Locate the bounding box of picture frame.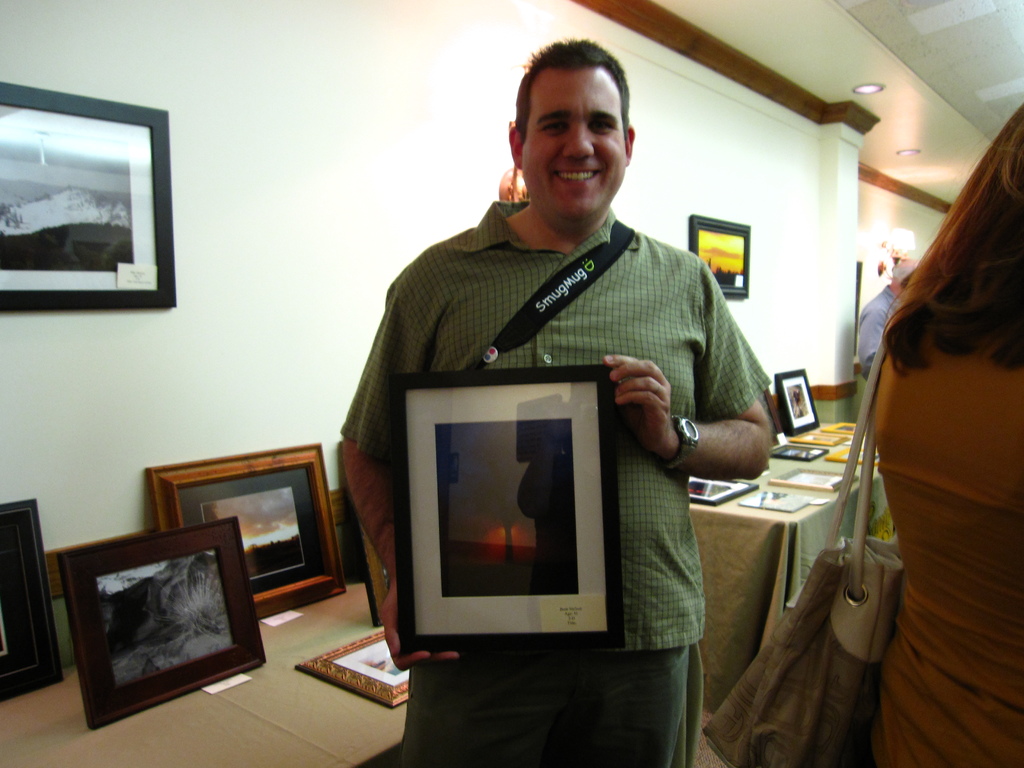
Bounding box: [left=388, top=360, right=624, bottom=659].
